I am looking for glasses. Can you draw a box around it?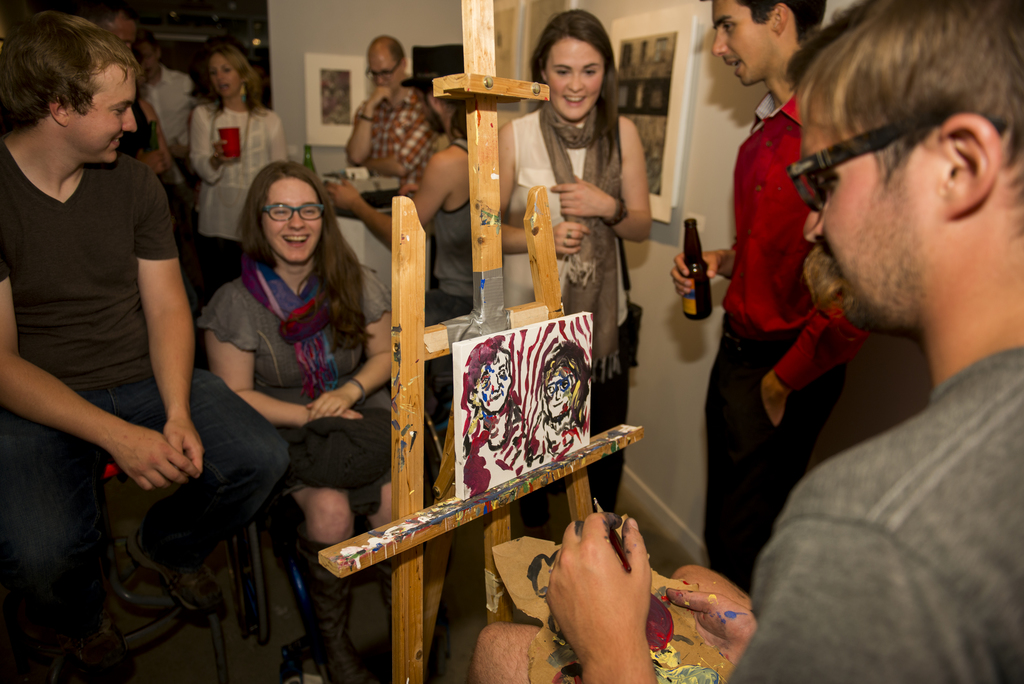
Sure, the bounding box is x1=785 y1=109 x2=1009 y2=216.
